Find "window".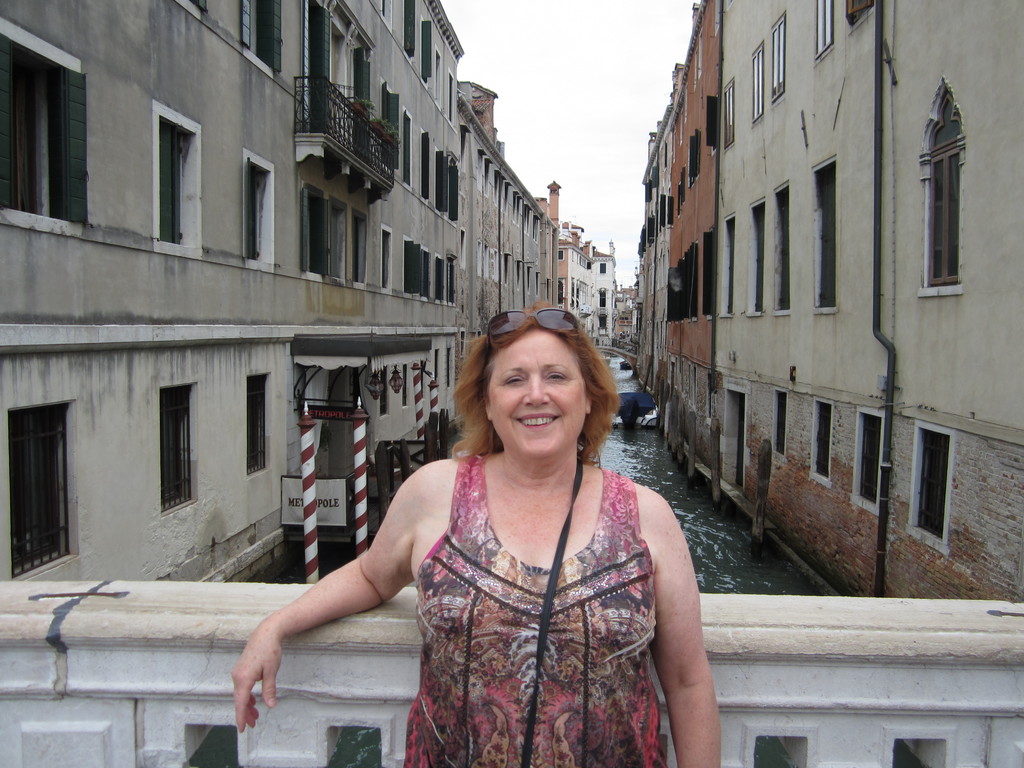
(774, 393, 789, 455).
